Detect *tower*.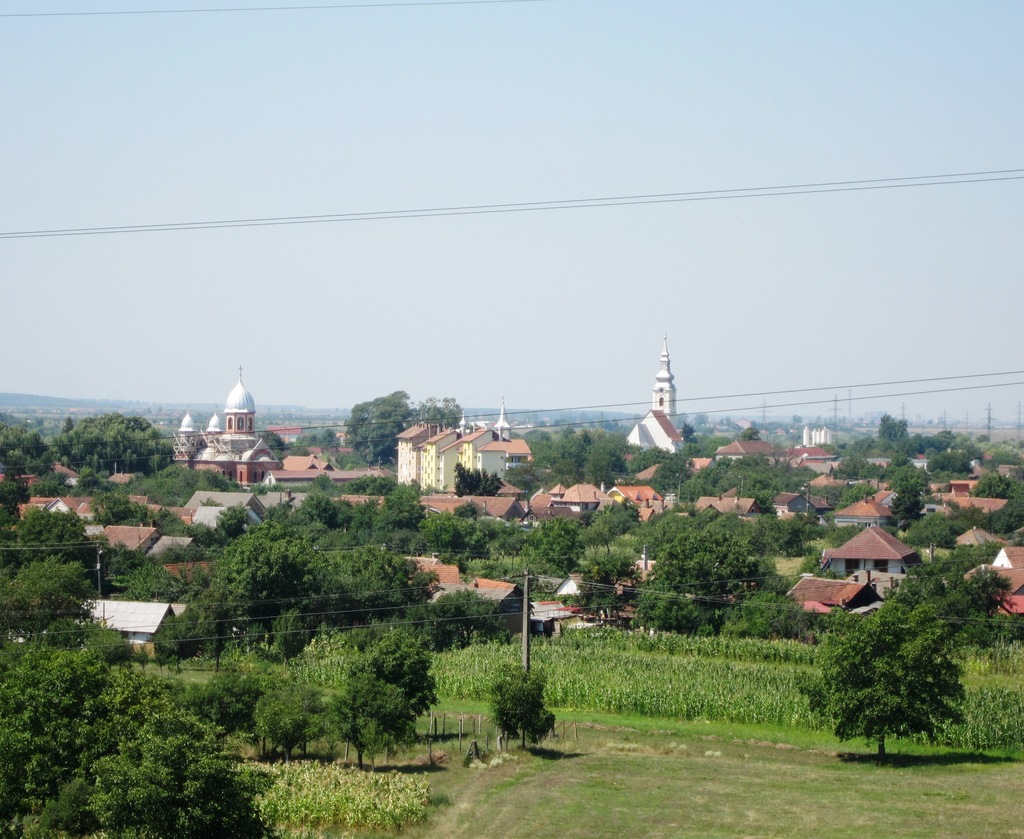
Detected at detection(760, 396, 770, 428).
